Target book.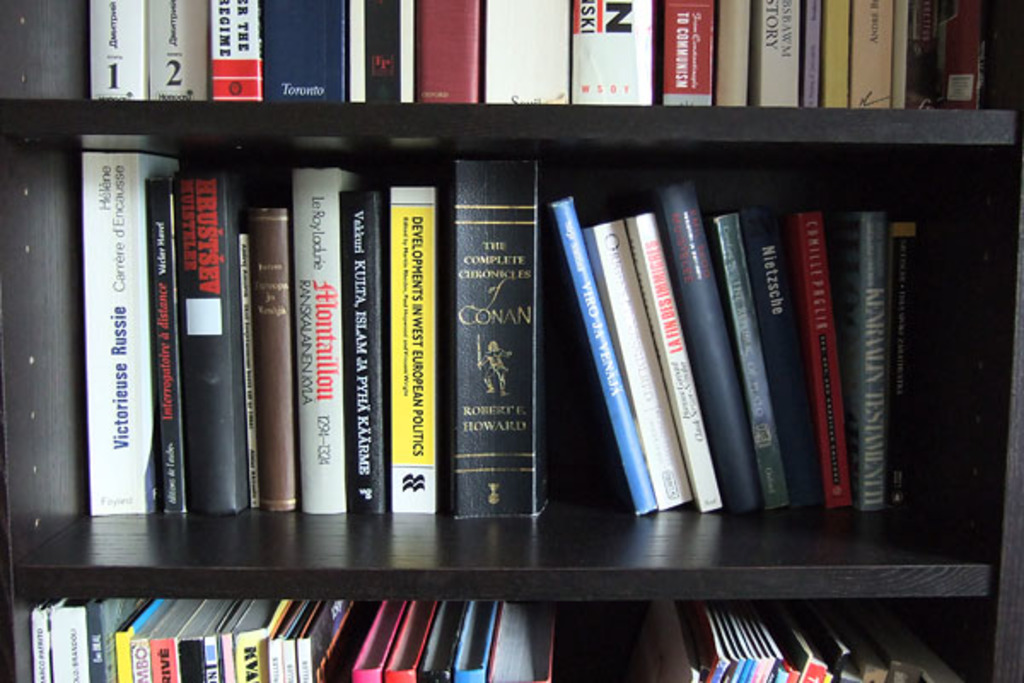
Target region: 887/0/908/106.
